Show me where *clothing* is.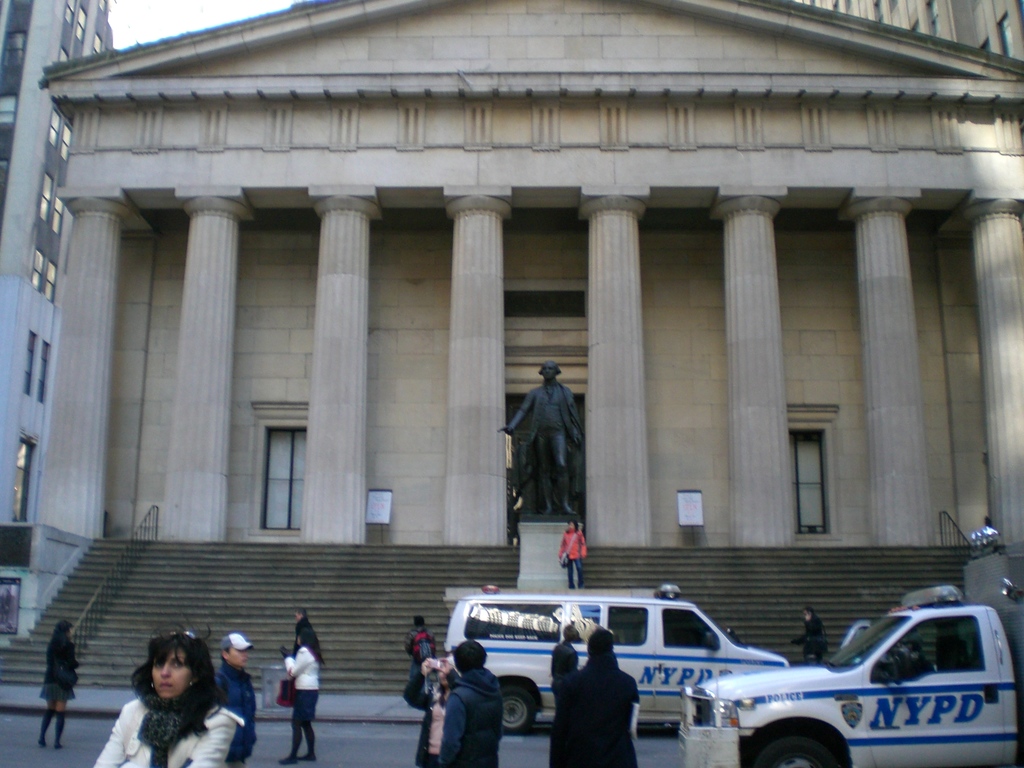
*clothing* is at {"x1": 38, "y1": 631, "x2": 83, "y2": 696}.
